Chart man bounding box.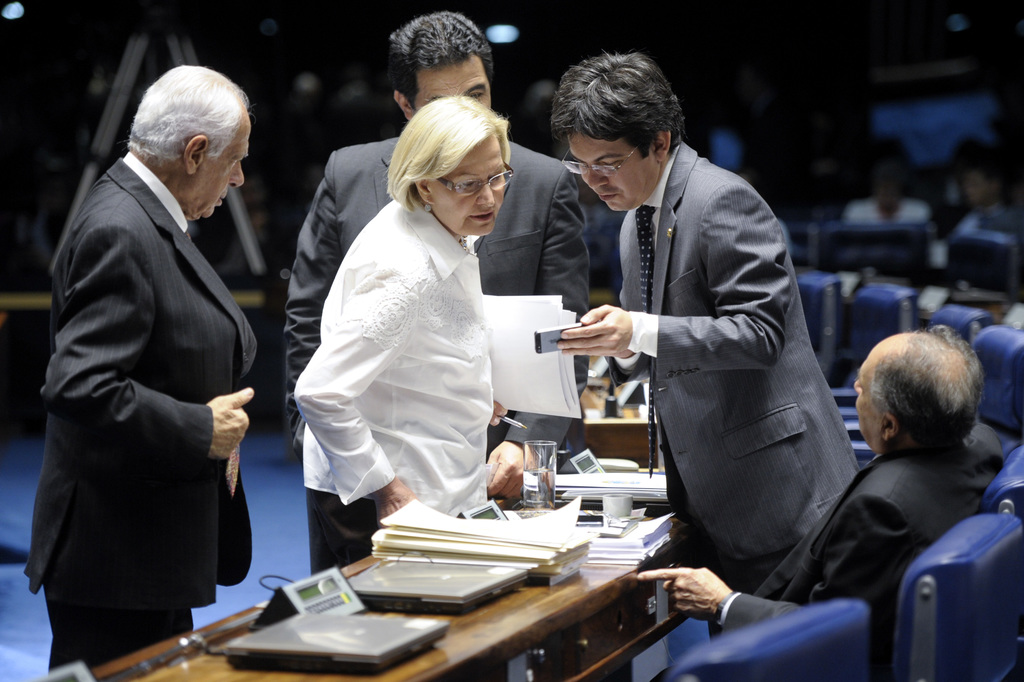
Charted: locate(32, 25, 277, 675).
